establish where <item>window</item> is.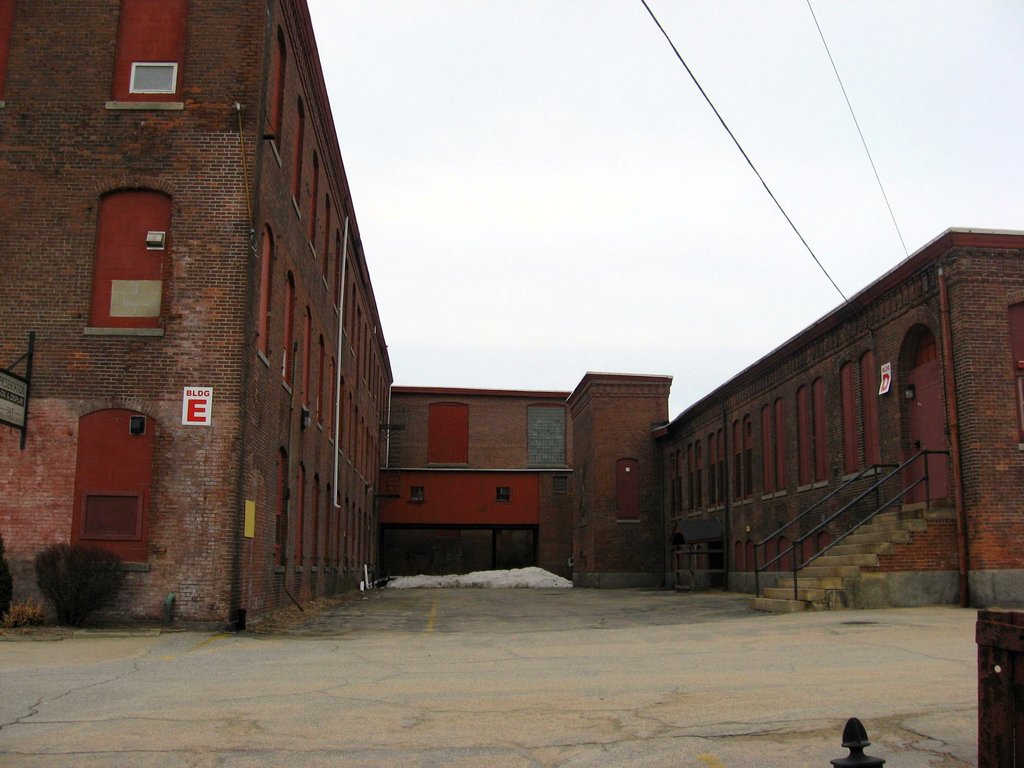
Established at (856,348,883,470).
